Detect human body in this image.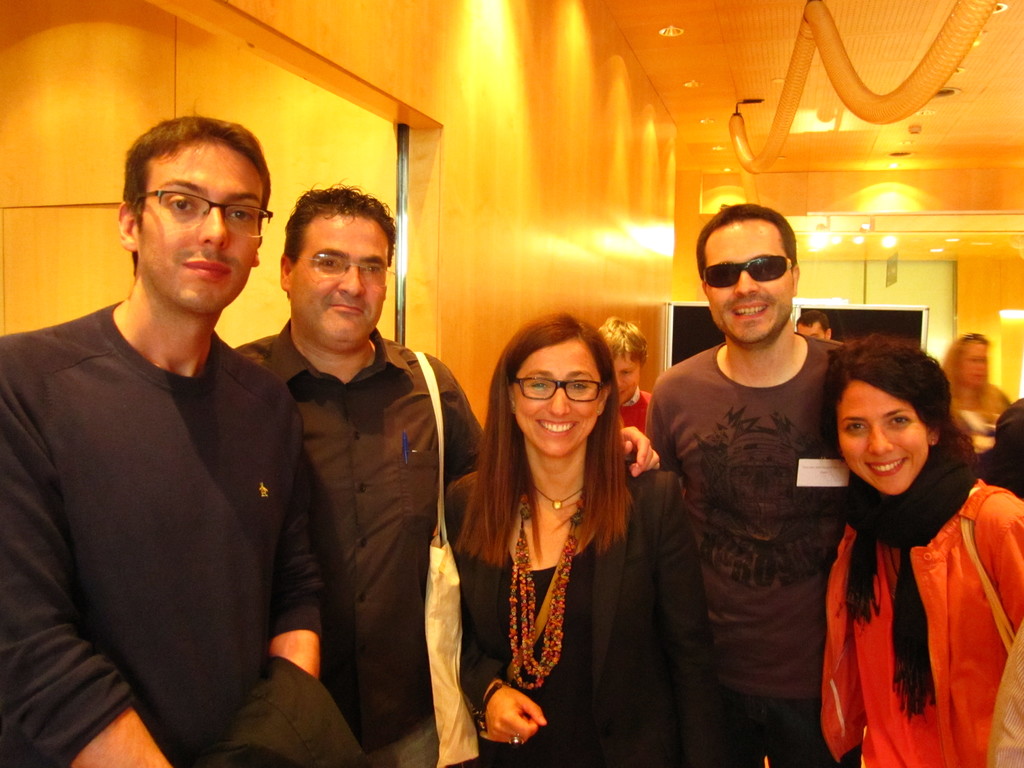
Detection: bbox(440, 455, 728, 767).
